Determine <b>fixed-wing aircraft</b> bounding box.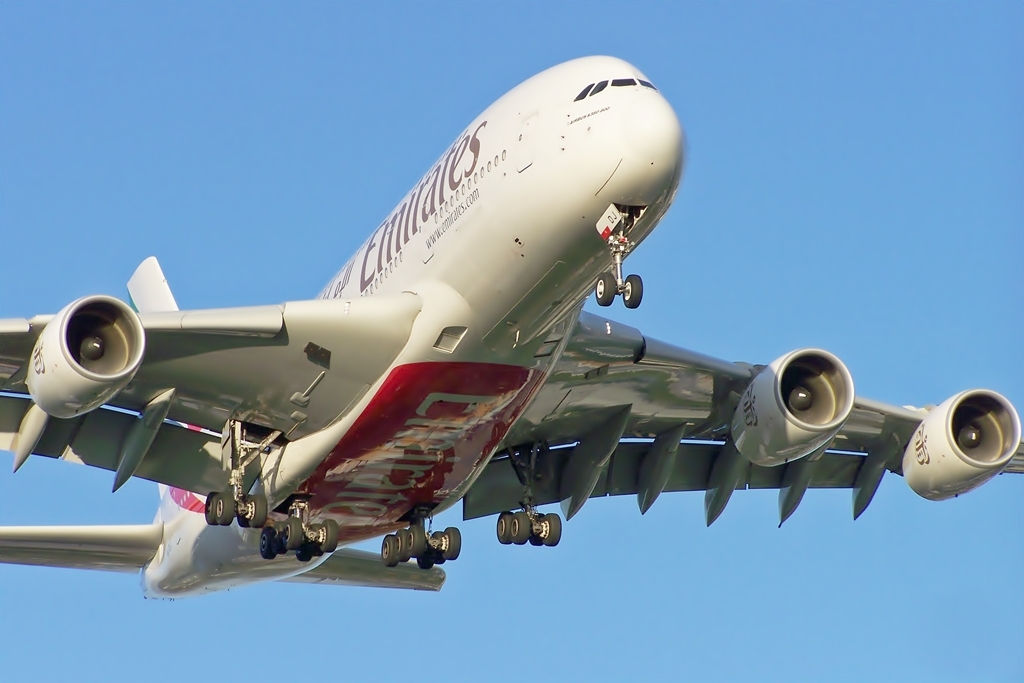
Determined: locate(0, 54, 1023, 598).
